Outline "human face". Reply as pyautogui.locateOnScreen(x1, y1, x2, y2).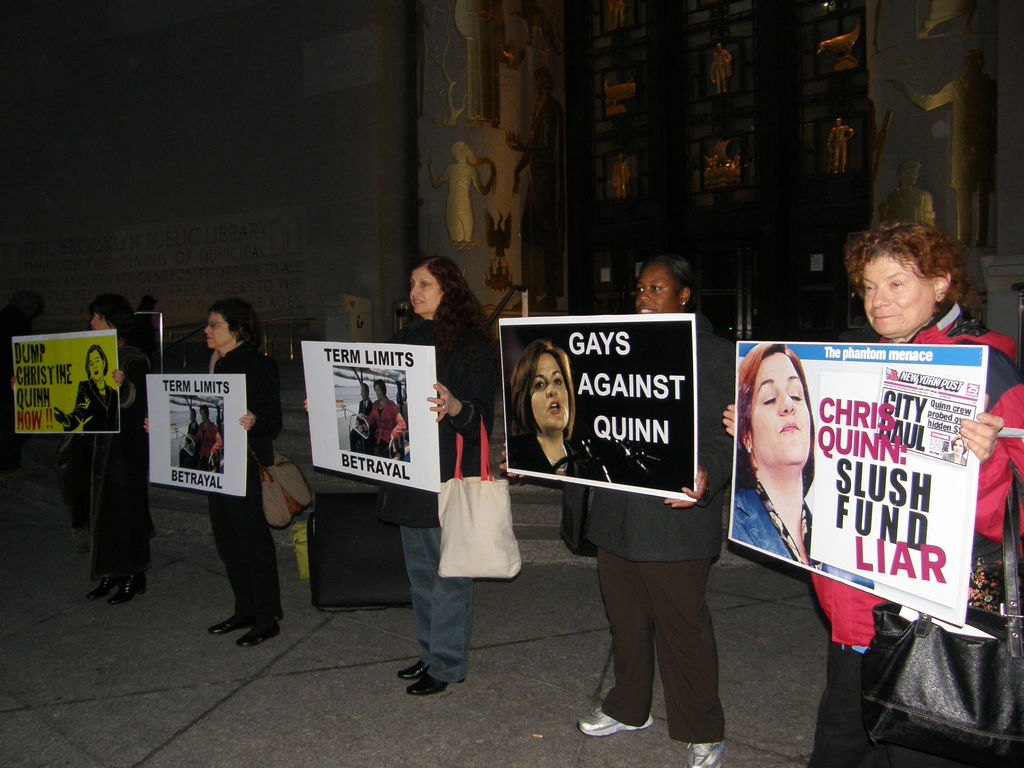
pyautogui.locateOnScreen(200, 314, 232, 351).
